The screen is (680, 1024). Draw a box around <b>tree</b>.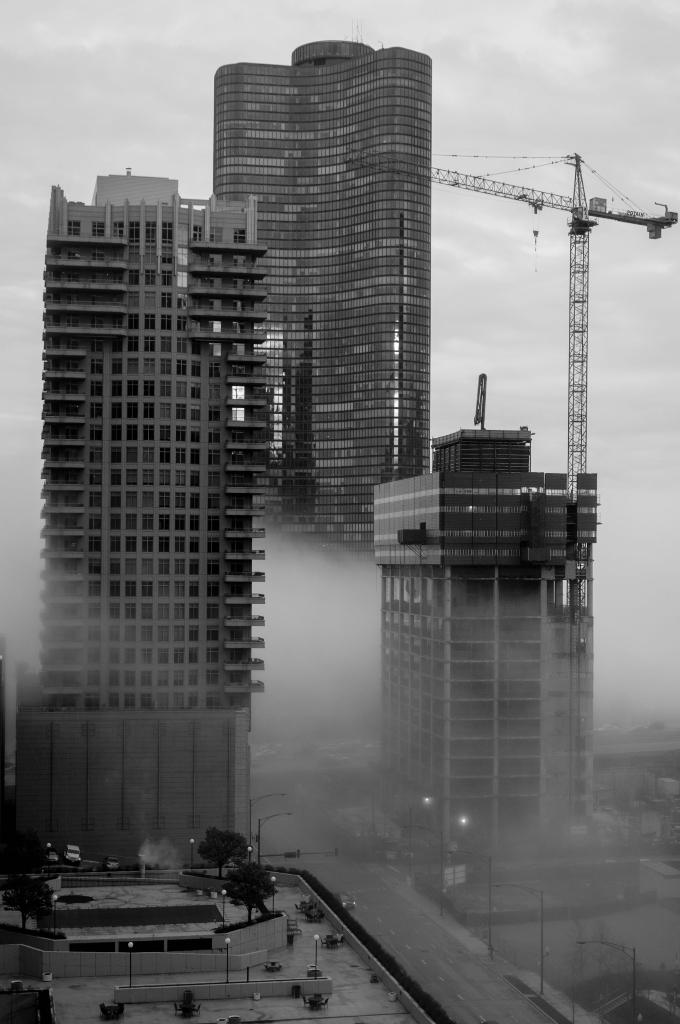
0/874/58/931.
